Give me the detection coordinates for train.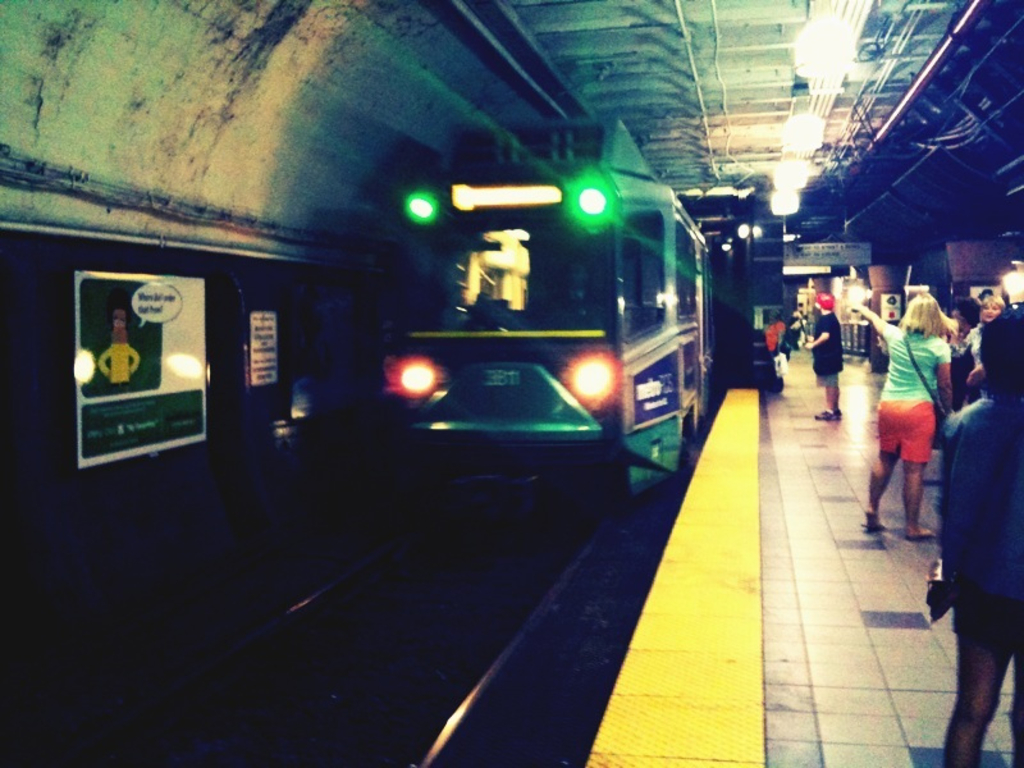
rect(396, 119, 709, 503).
